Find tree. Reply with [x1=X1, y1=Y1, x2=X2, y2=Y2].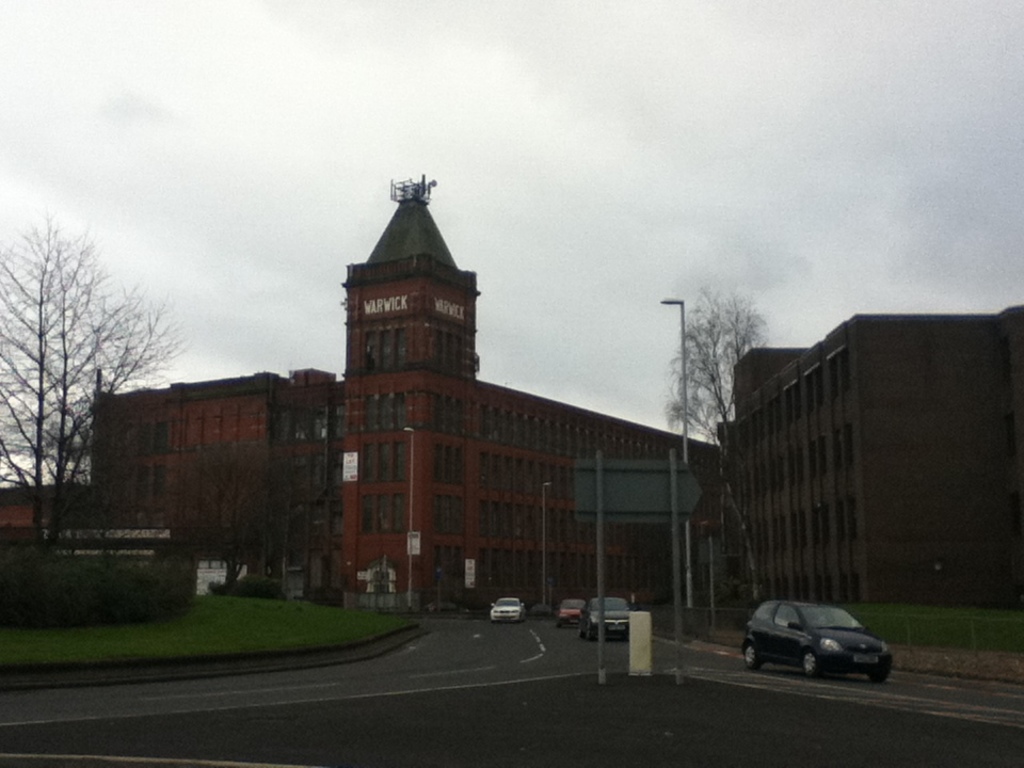
[x1=670, y1=278, x2=779, y2=623].
